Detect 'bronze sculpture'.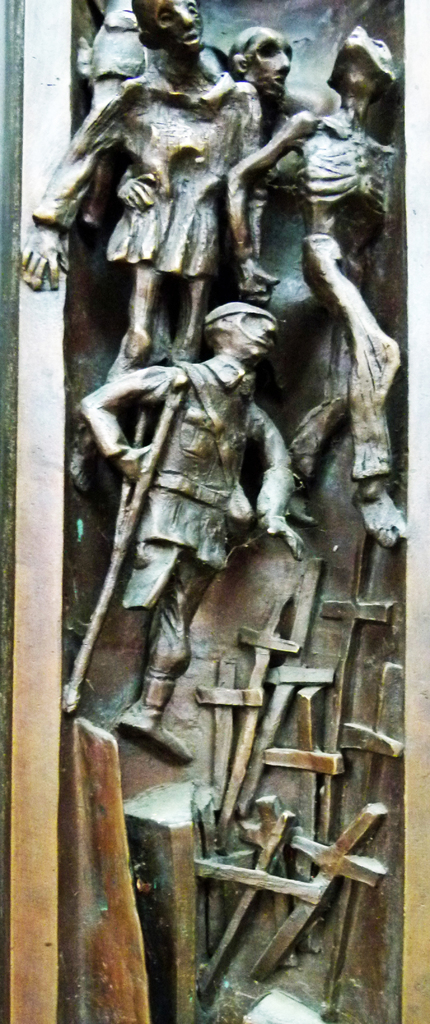
Detected at BBox(15, 0, 422, 1023).
